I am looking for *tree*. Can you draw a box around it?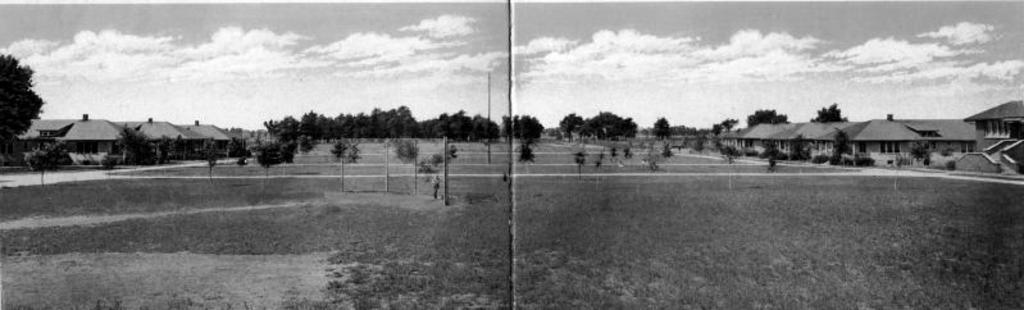
Sure, the bounding box is bbox=[710, 115, 732, 136].
